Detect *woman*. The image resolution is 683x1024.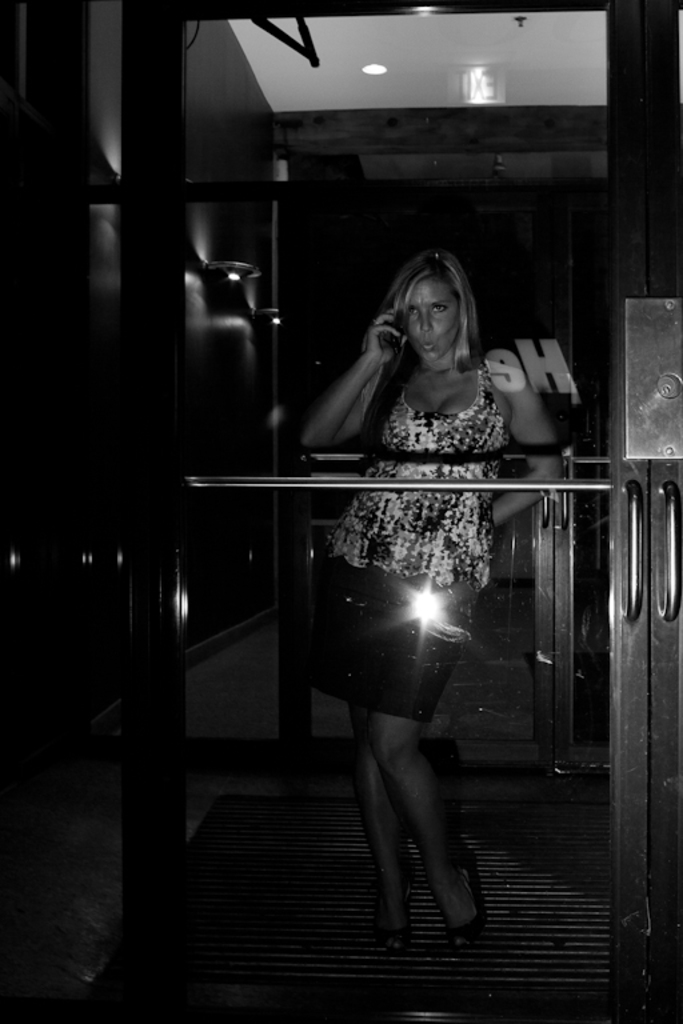
bbox=[284, 237, 566, 823].
